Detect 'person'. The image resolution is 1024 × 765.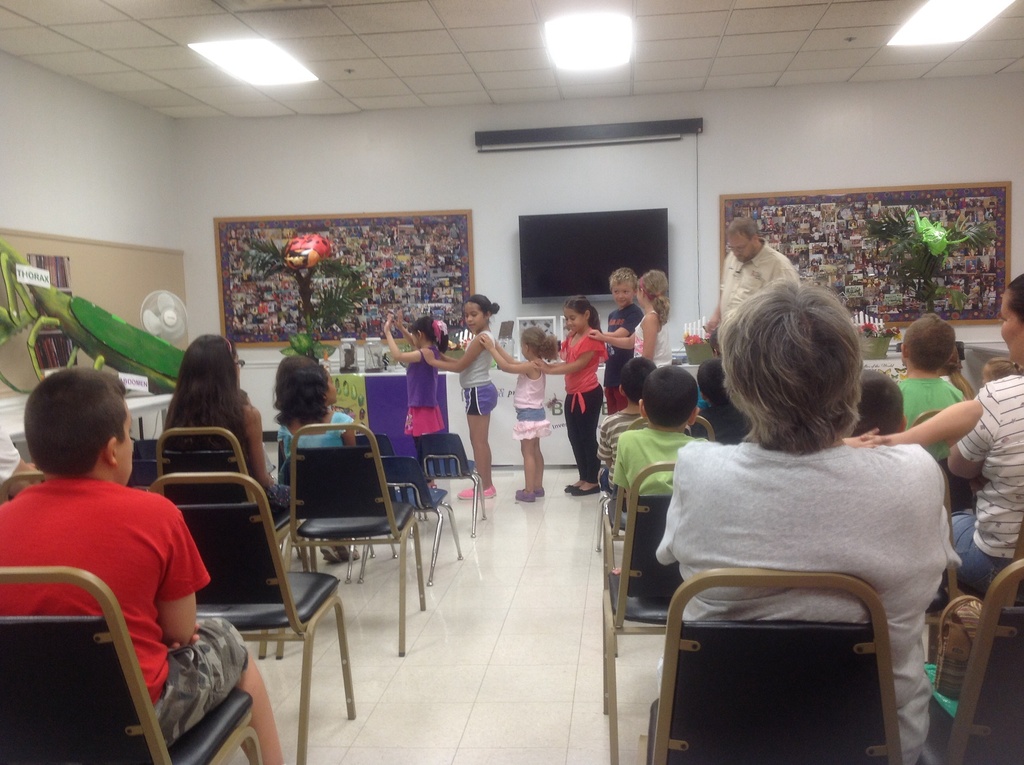
detection(431, 291, 500, 494).
